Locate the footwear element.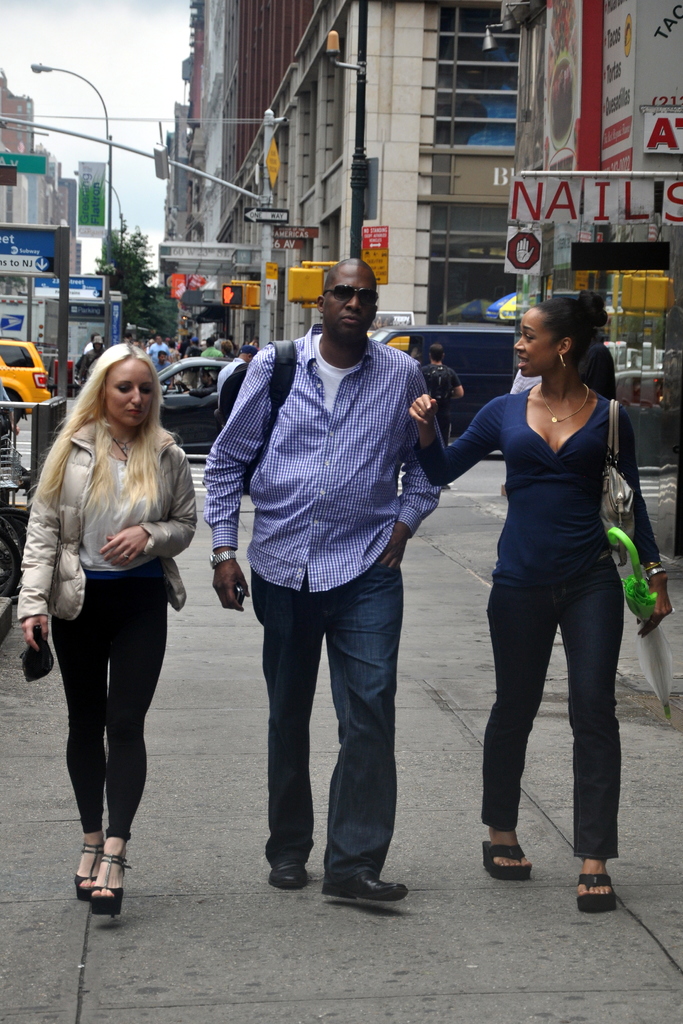
Element bbox: select_region(575, 874, 614, 914).
